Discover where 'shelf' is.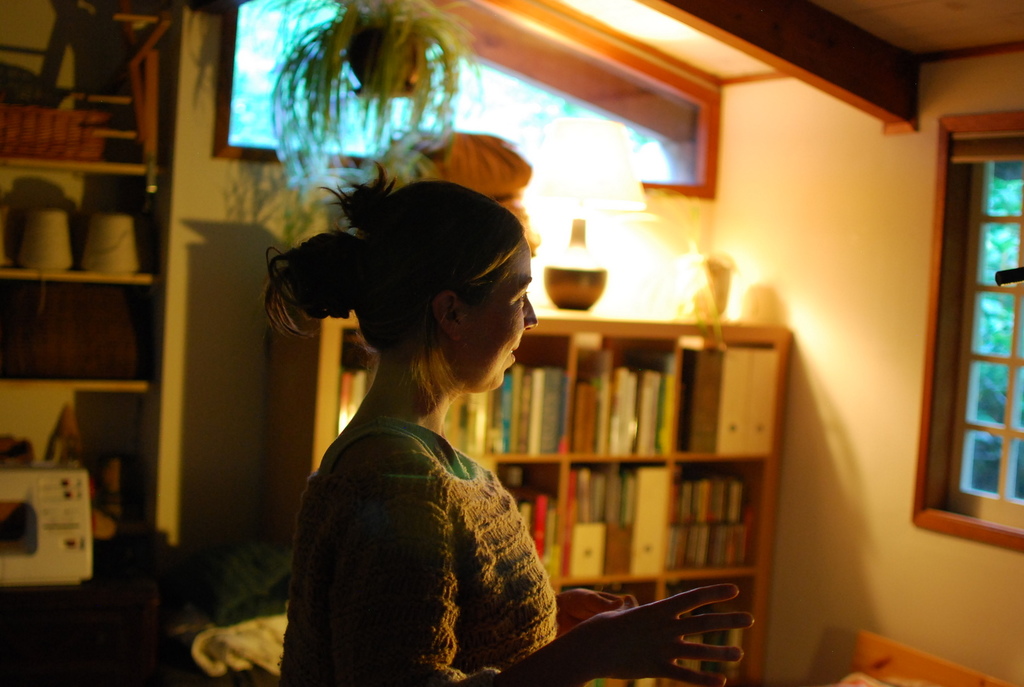
Discovered at [261, 311, 794, 684].
